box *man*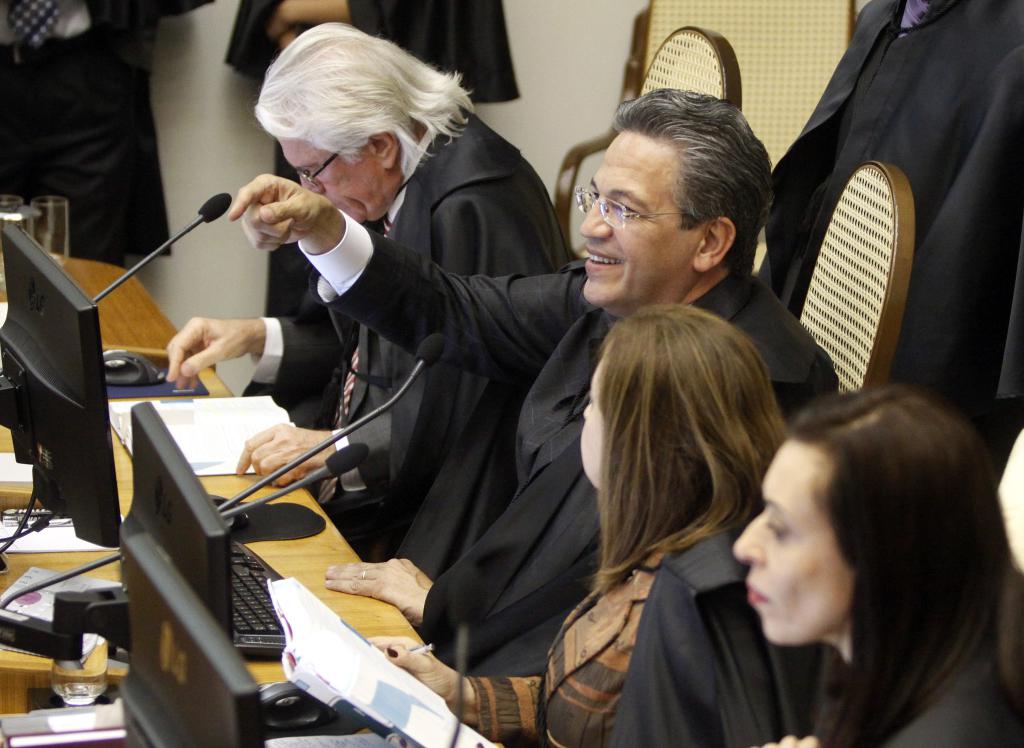
229,85,843,675
